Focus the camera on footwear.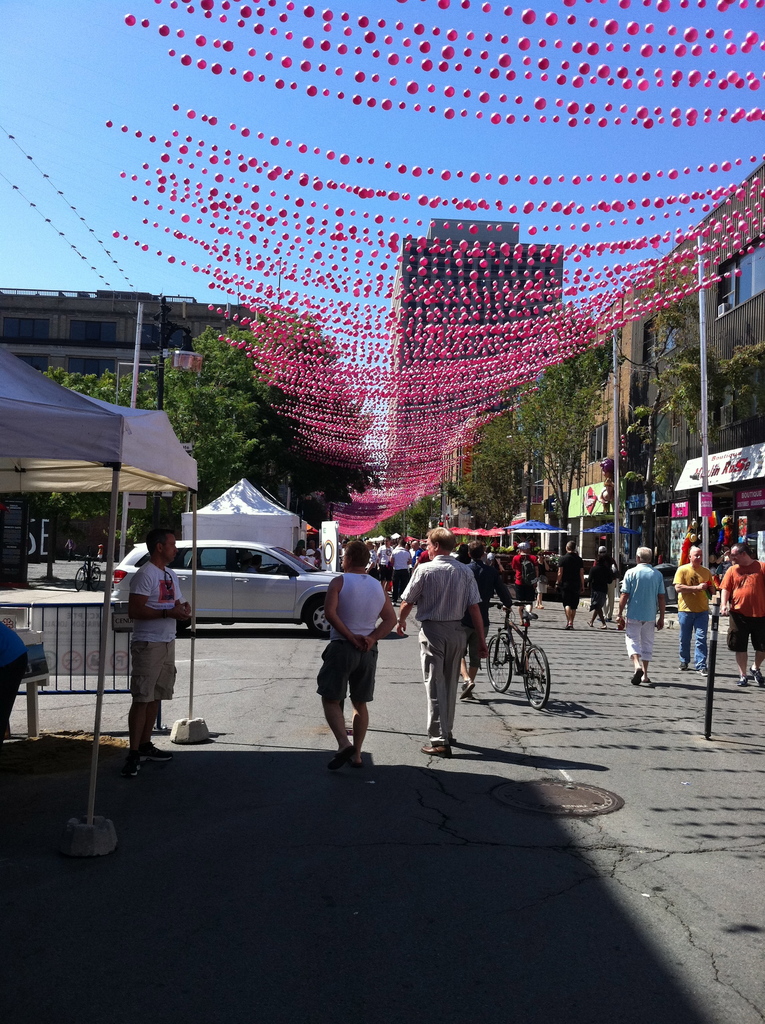
Focus region: select_region(124, 760, 147, 781).
